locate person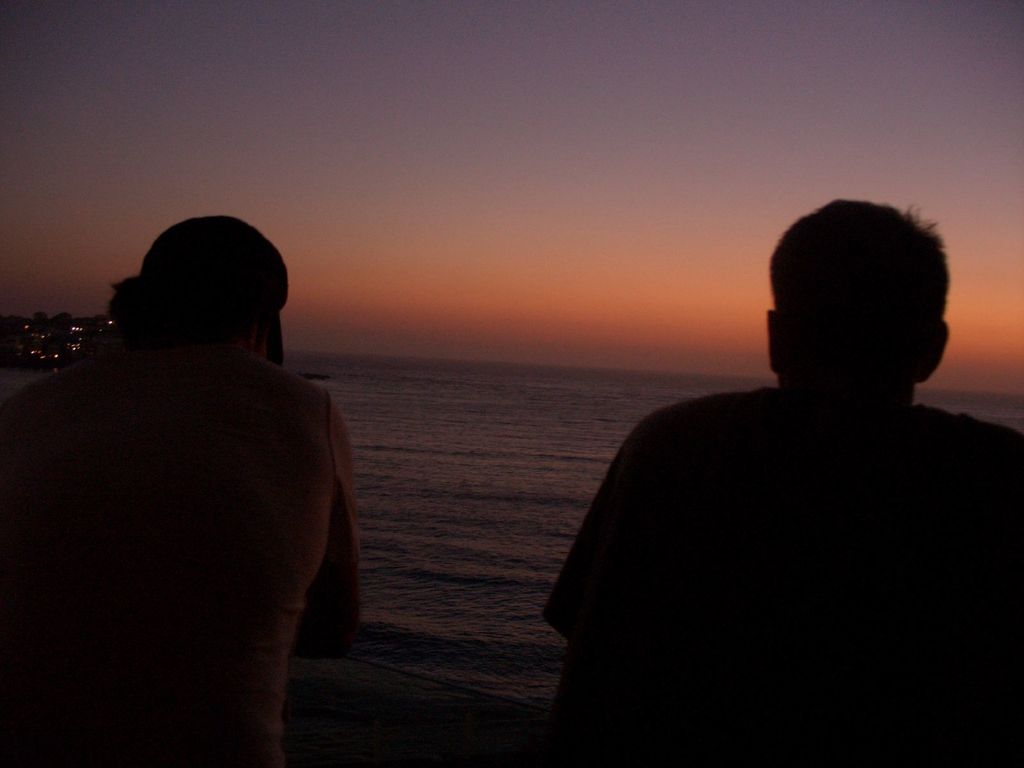
pyautogui.locateOnScreen(0, 211, 370, 767)
